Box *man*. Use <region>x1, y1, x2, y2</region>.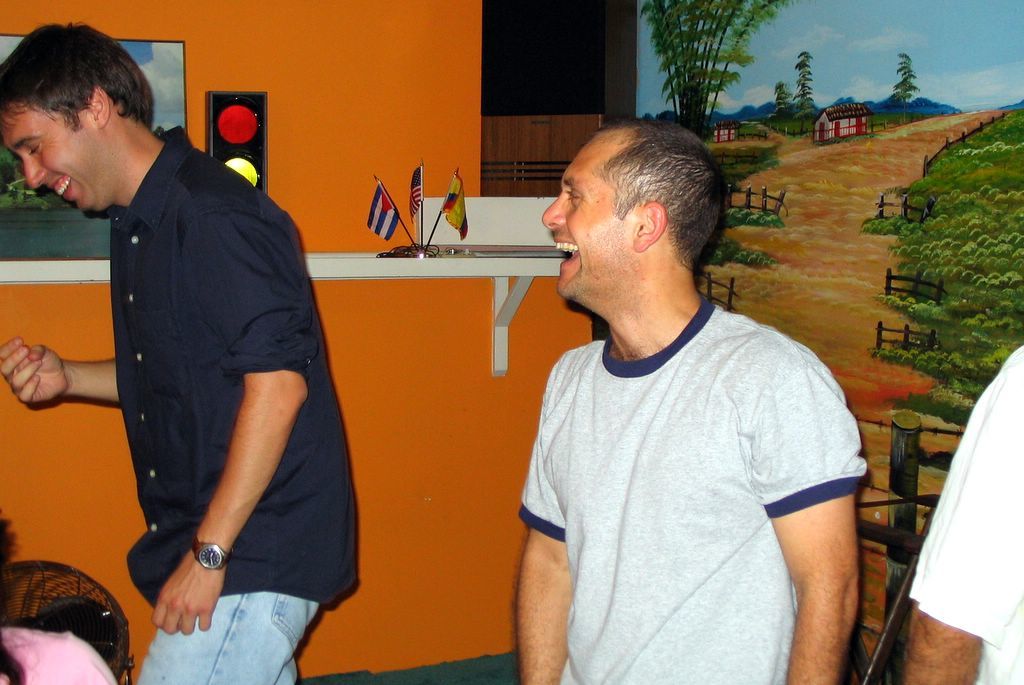
<region>0, 27, 364, 684</region>.
